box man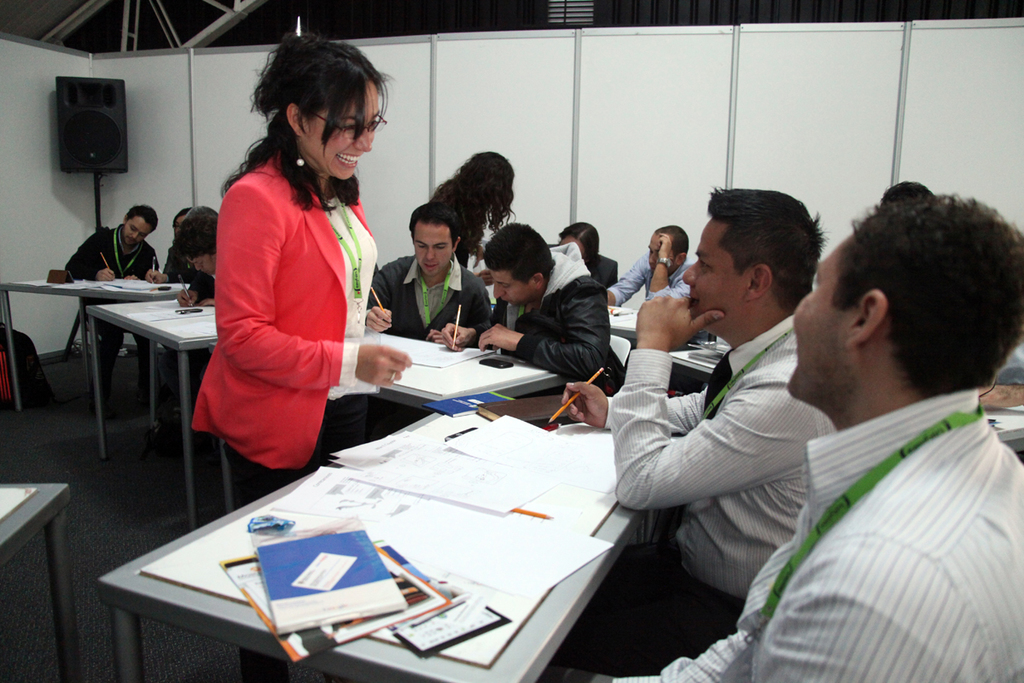
441 220 620 400
